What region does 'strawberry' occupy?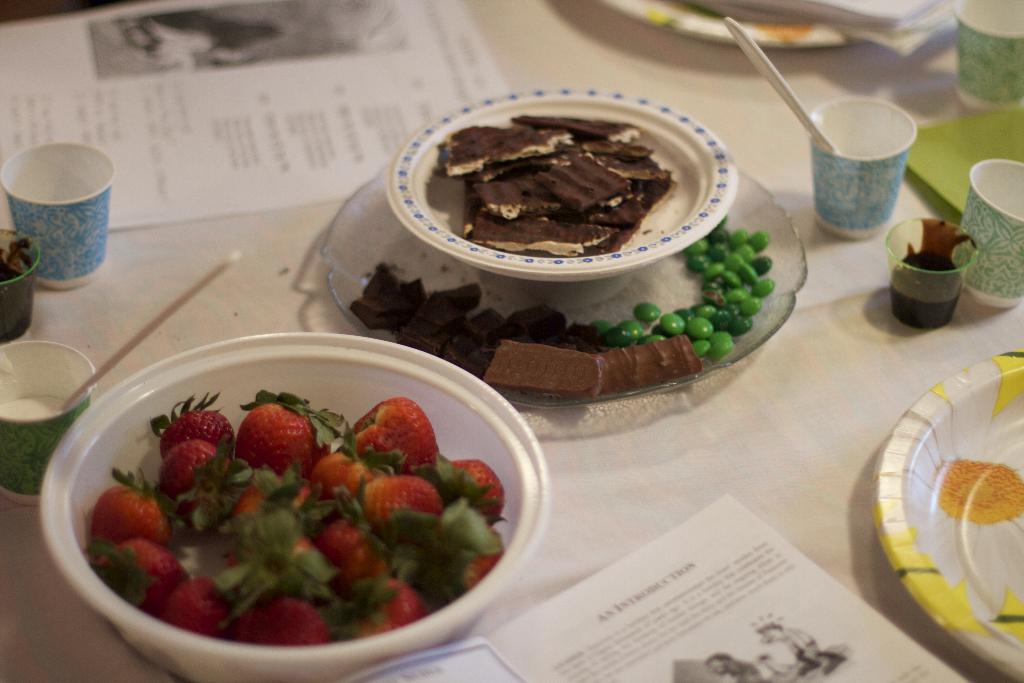
x1=355, y1=568, x2=435, y2=632.
